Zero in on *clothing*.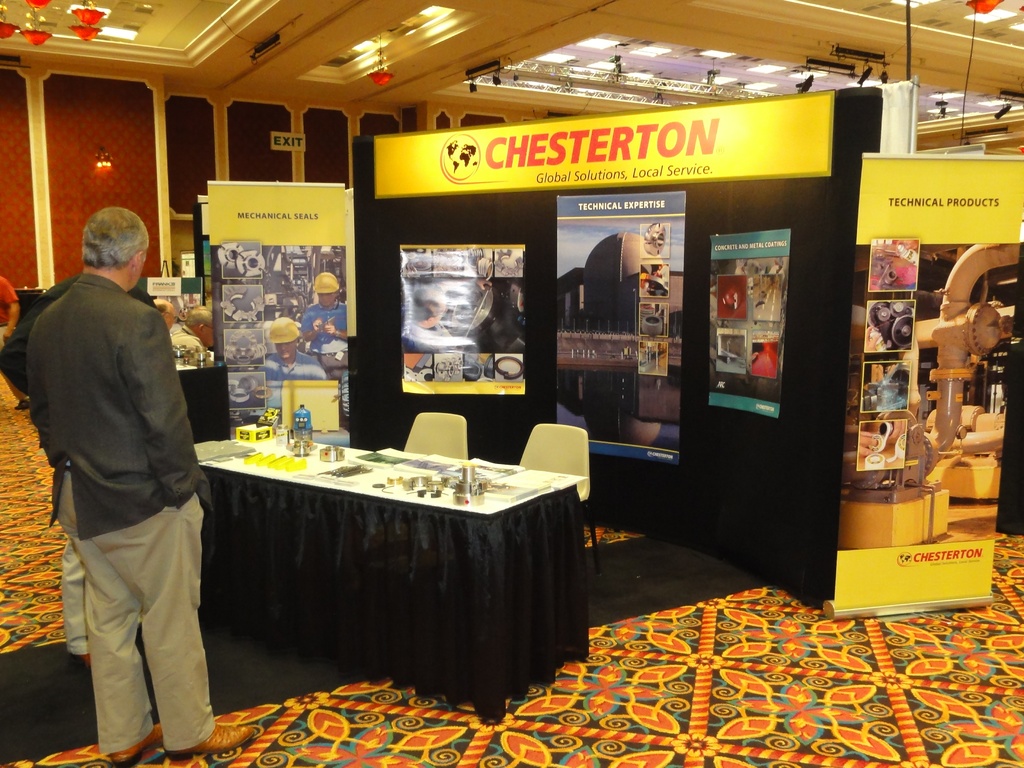
Zeroed in: bbox=[0, 278, 152, 659].
